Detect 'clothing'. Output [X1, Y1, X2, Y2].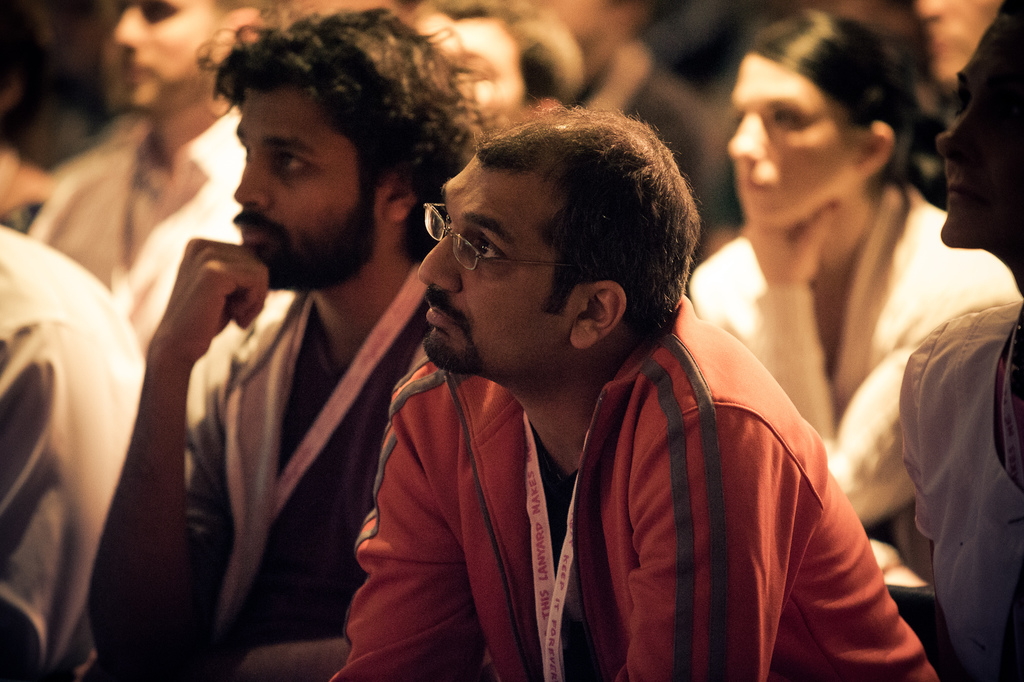
[350, 291, 890, 680].
